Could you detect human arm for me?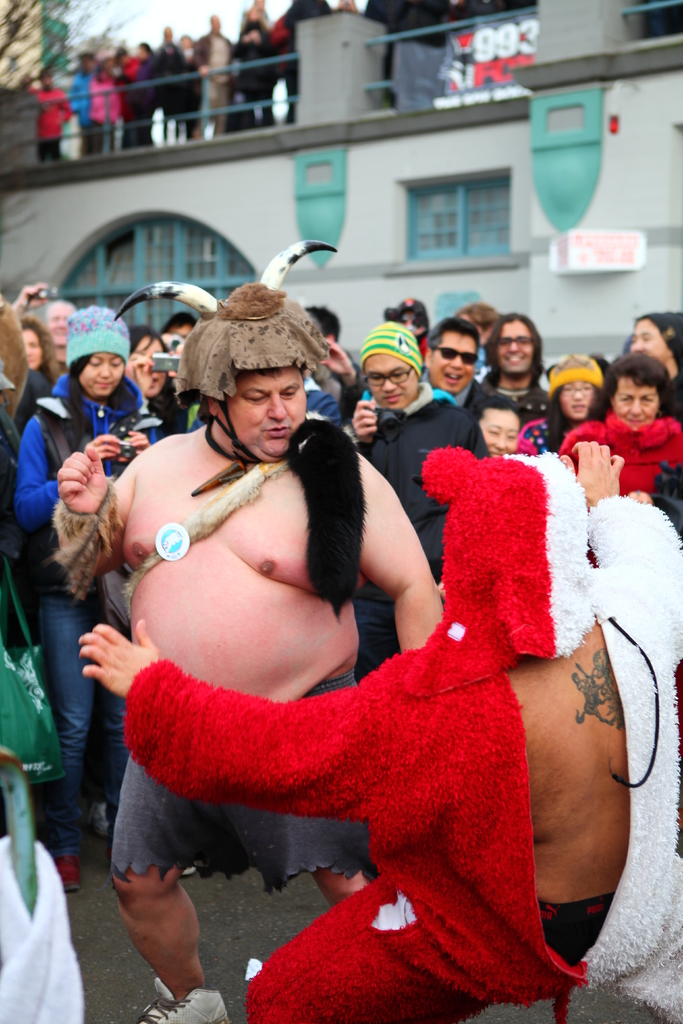
Detection result: left=126, top=349, right=153, bottom=404.
